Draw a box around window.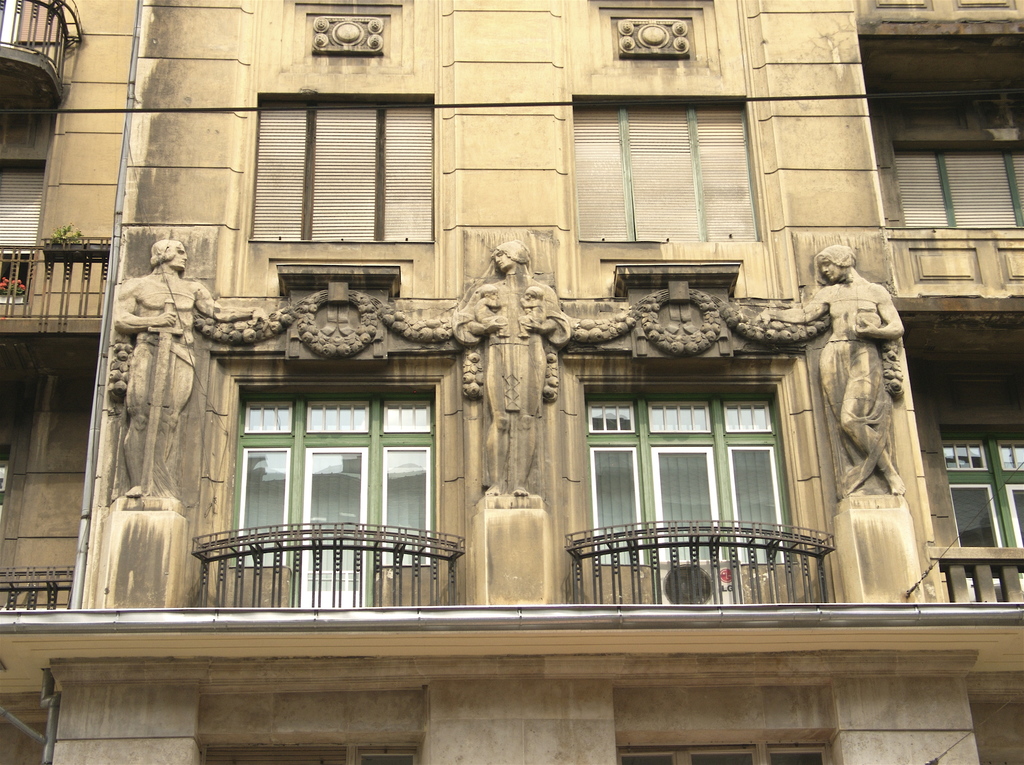
bbox=(202, 746, 421, 764).
